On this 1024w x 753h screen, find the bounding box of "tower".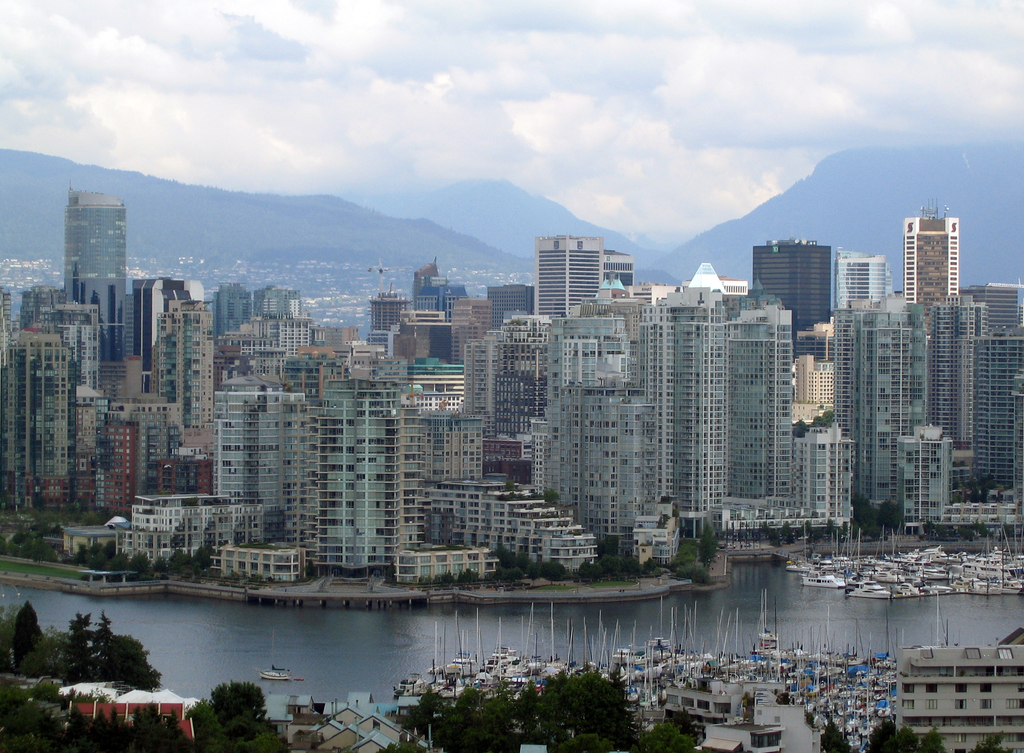
Bounding box: [389,401,490,574].
